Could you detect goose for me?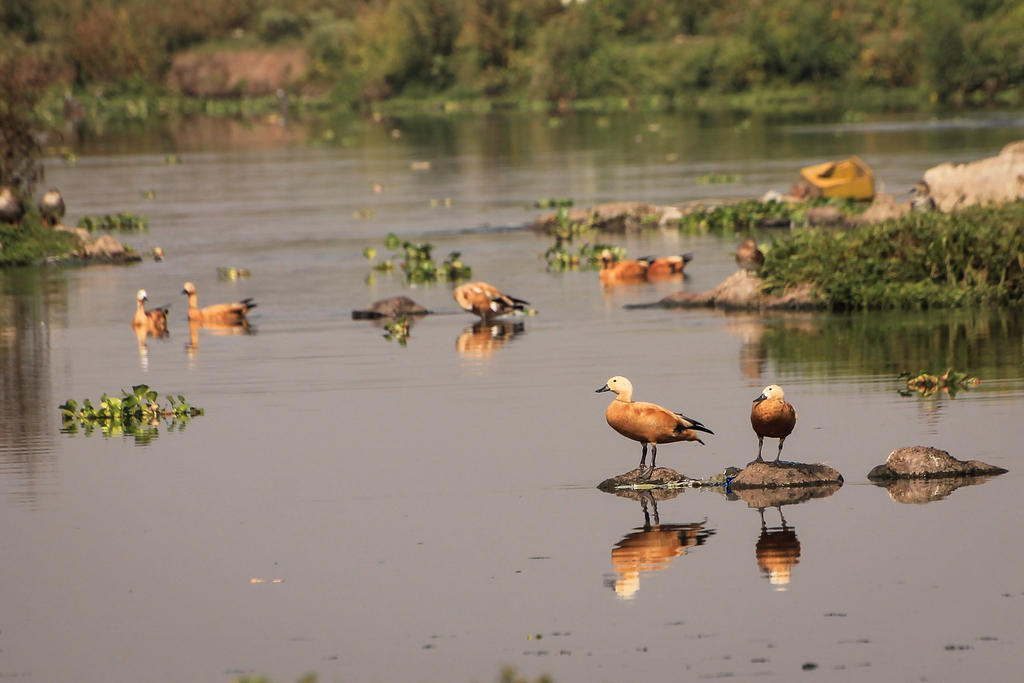
Detection result: Rect(593, 243, 656, 283).
